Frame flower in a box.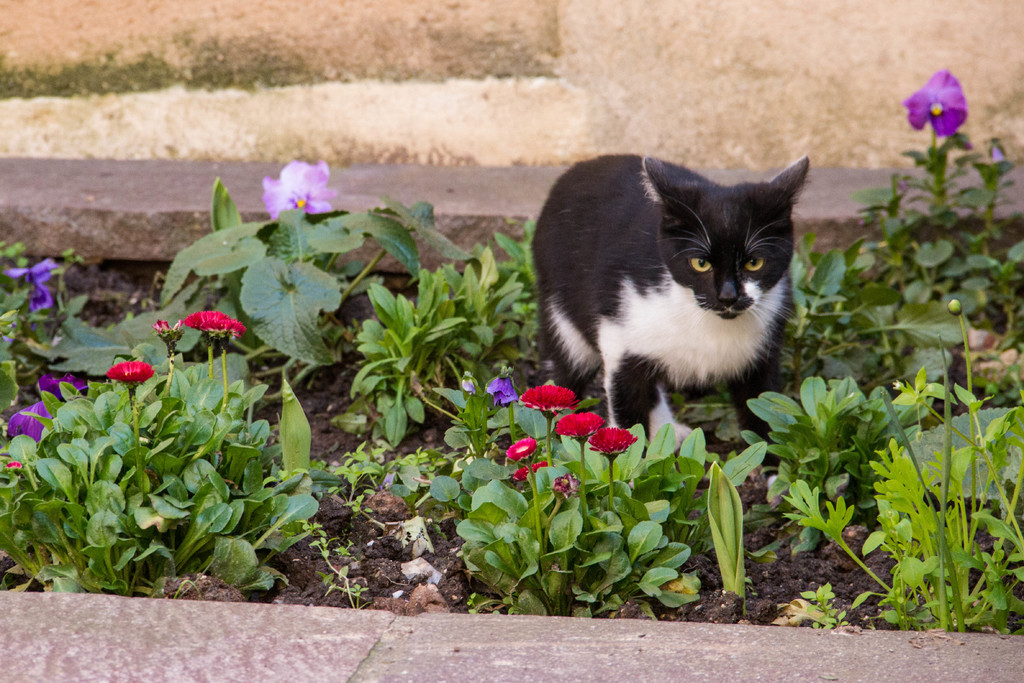
{"x1": 560, "y1": 409, "x2": 593, "y2": 443}.
